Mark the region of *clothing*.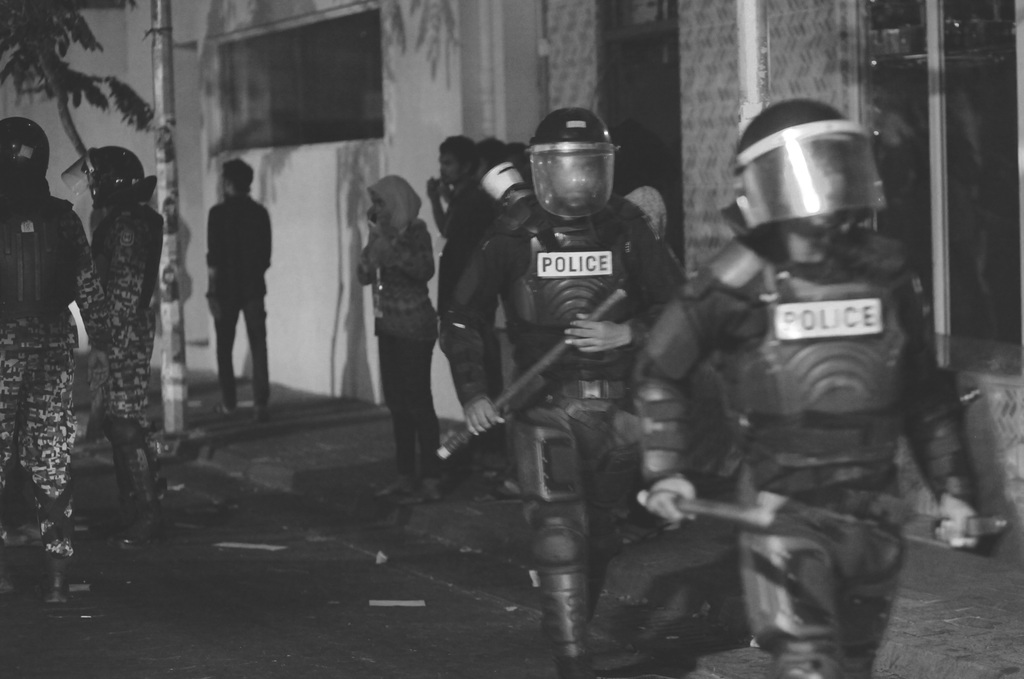
Region: select_region(188, 149, 278, 404).
